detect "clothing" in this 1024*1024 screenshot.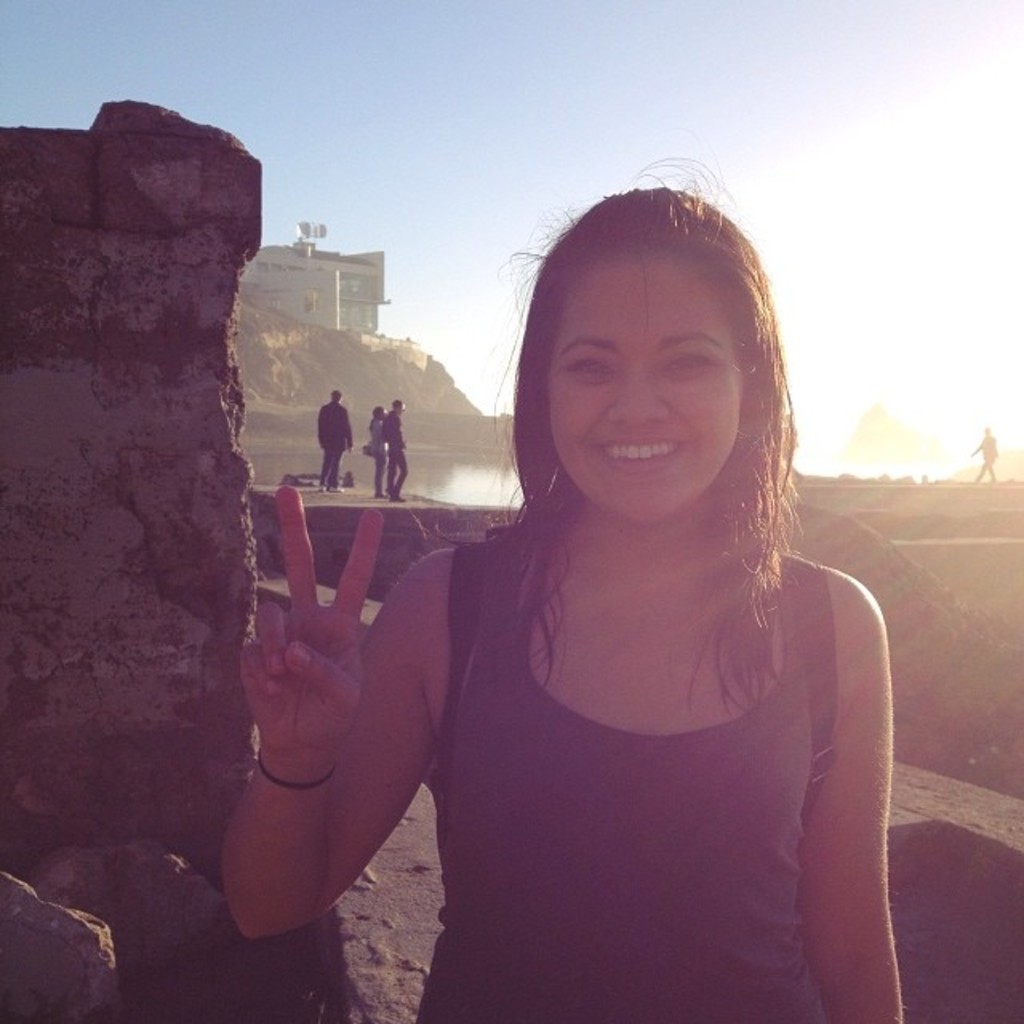
Detection: <region>317, 395, 352, 483</region>.
